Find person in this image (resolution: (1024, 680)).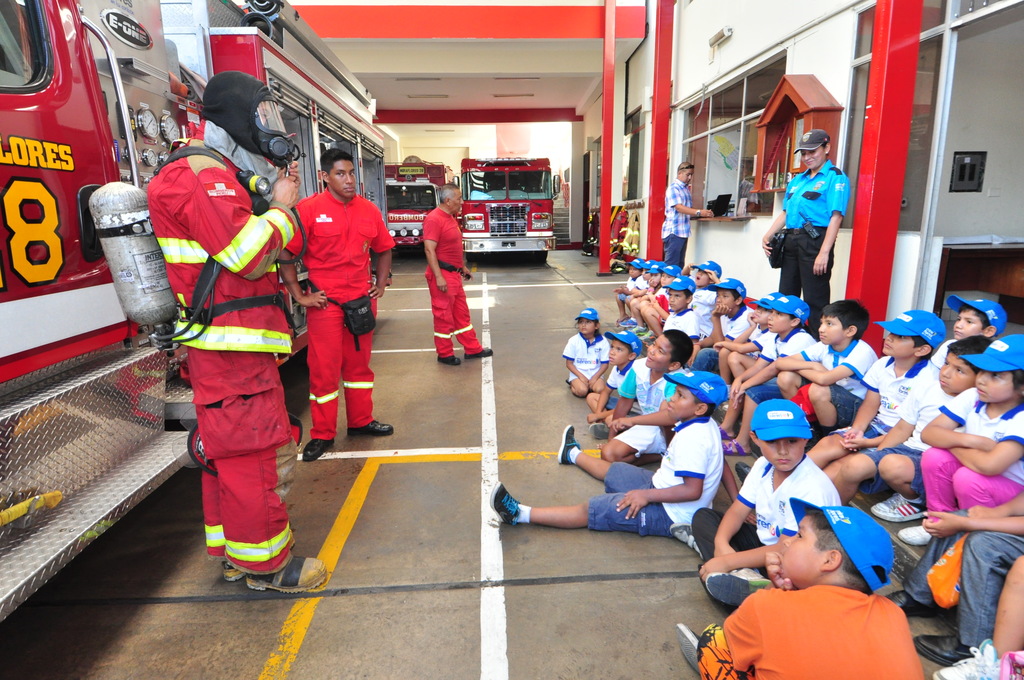
x1=672 y1=501 x2=928 y2=679.
